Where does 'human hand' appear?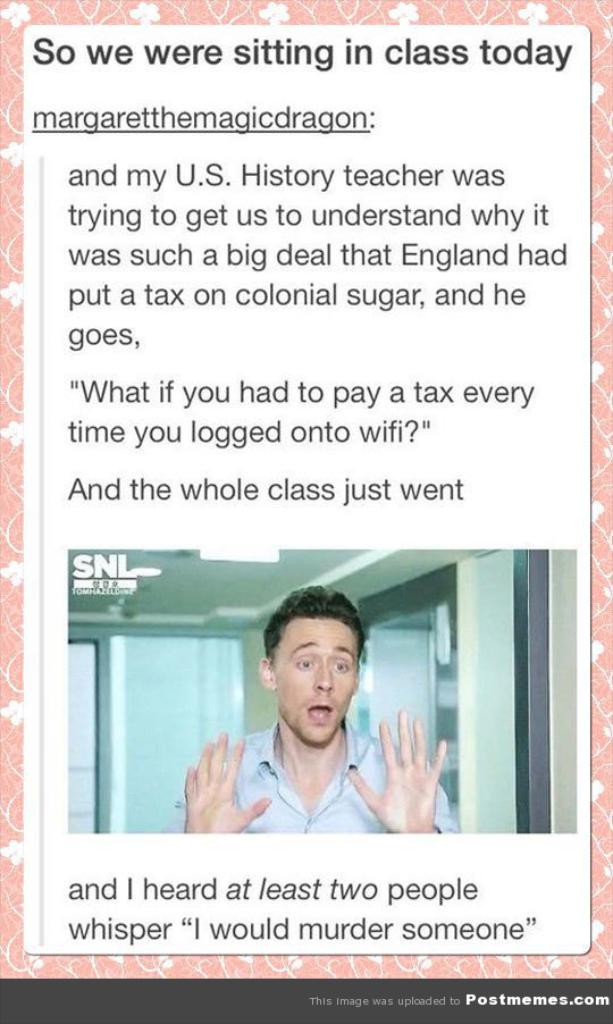
Appears at bbox(183, 728, 271, 837).
